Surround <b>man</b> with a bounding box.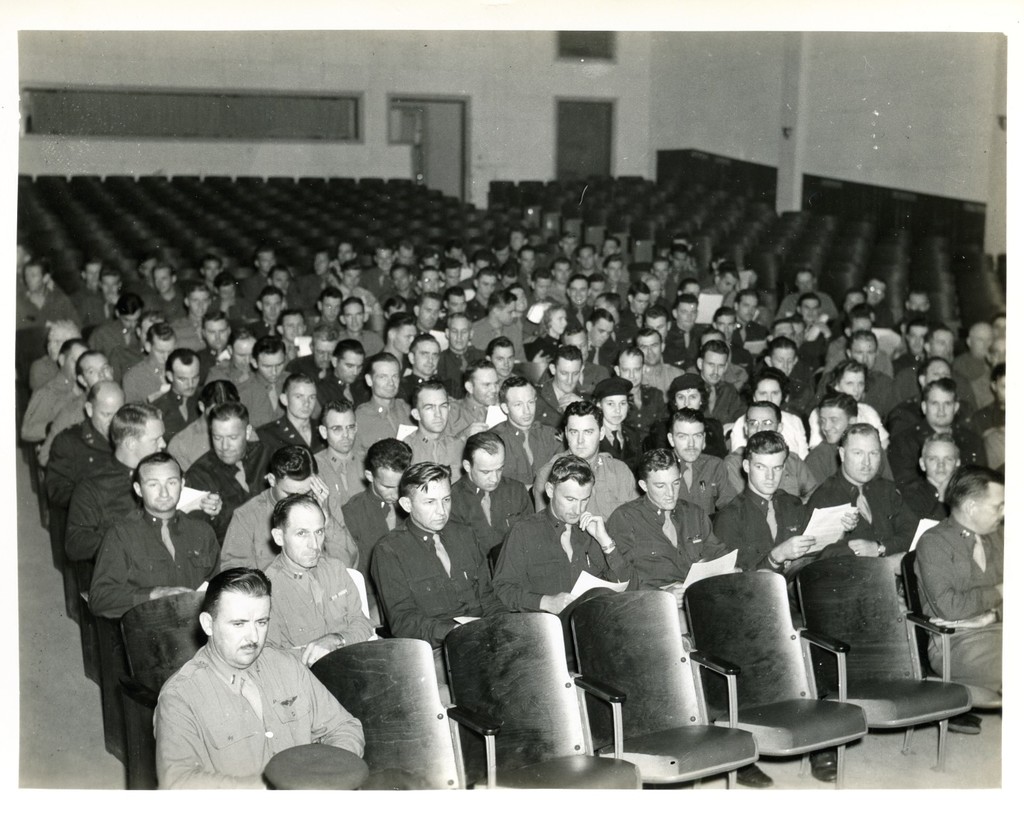
l=532, t=275, r=556, b=300.
